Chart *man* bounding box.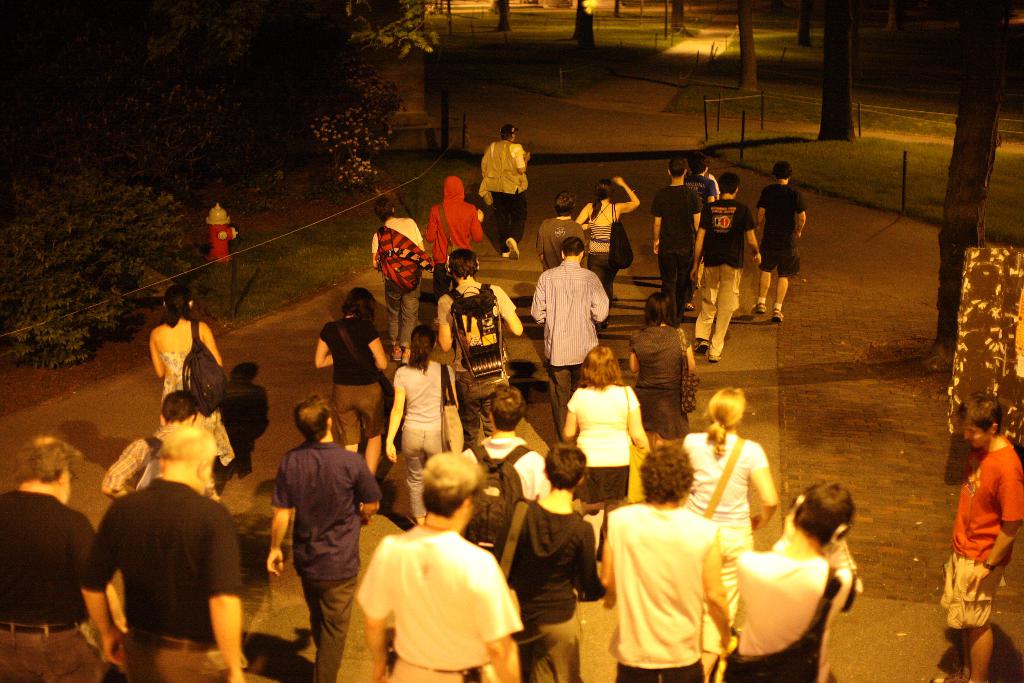
Charted: <bbox>436, 247, 527, 443</bbox>.
